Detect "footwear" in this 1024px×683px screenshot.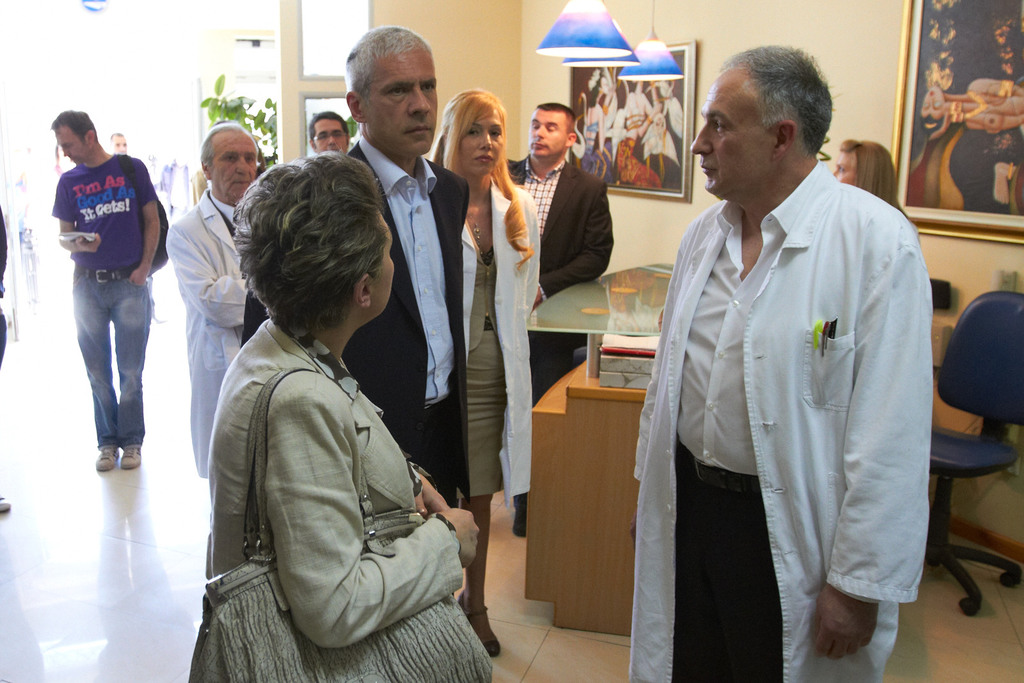
Detection: BBox(453, 591, 497, 661).
